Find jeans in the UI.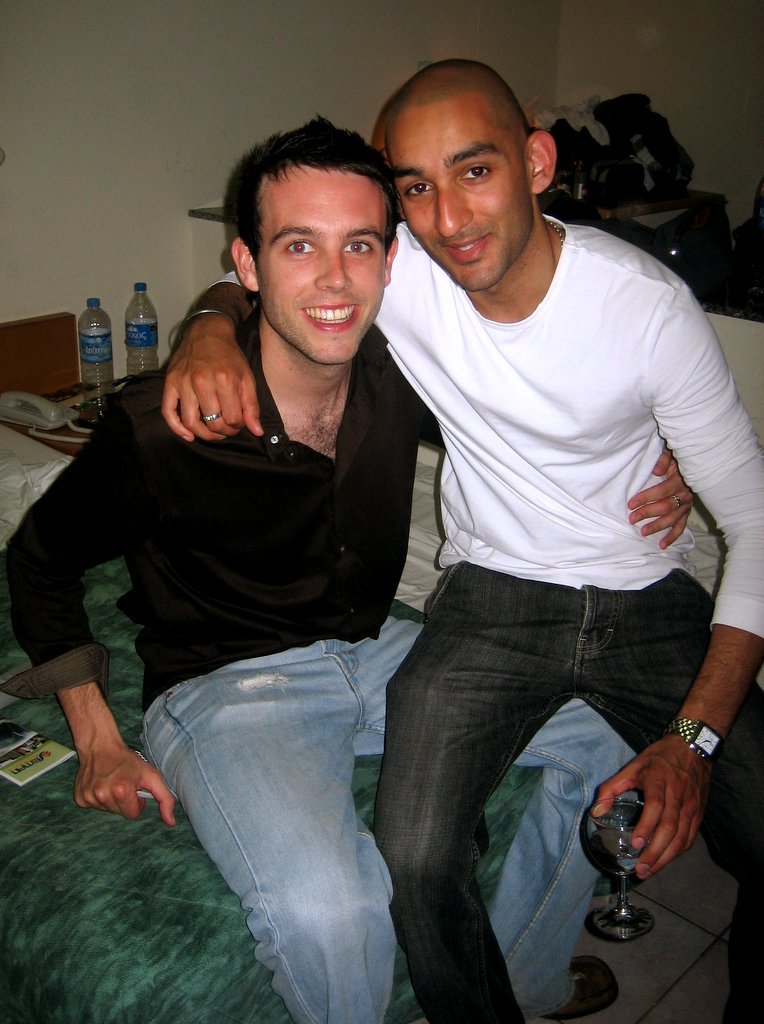
UI element at <bbox>130, 609, 637, 1023</bbox>.
